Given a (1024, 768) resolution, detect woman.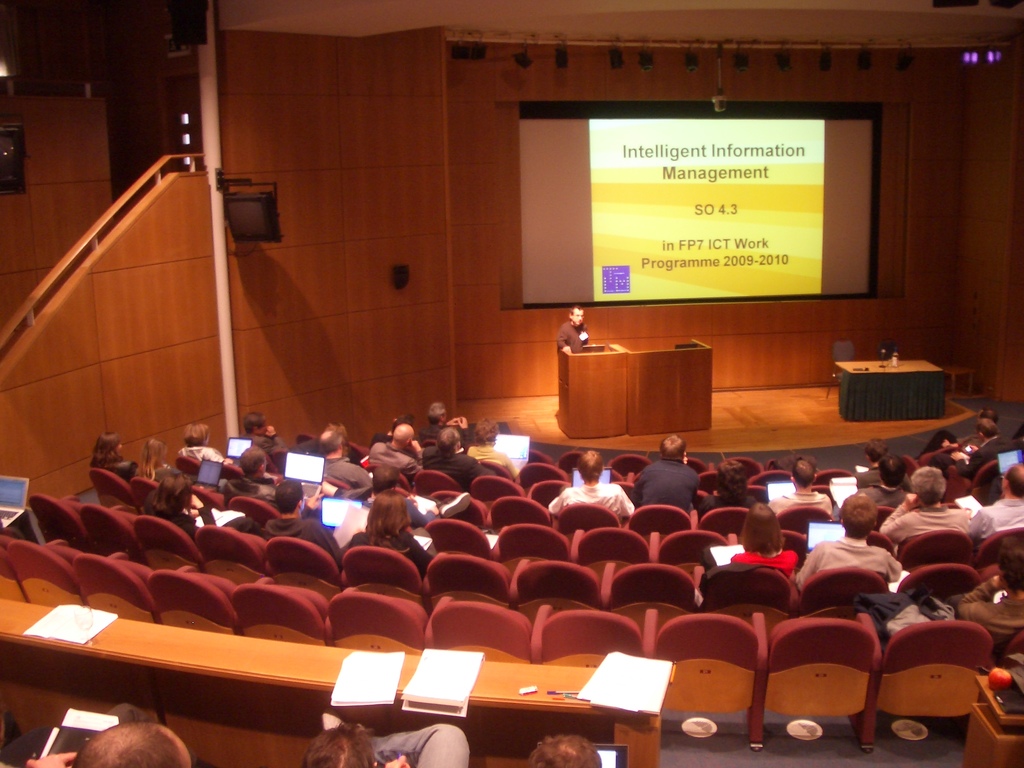
<box>300,710,468,767</box>.
